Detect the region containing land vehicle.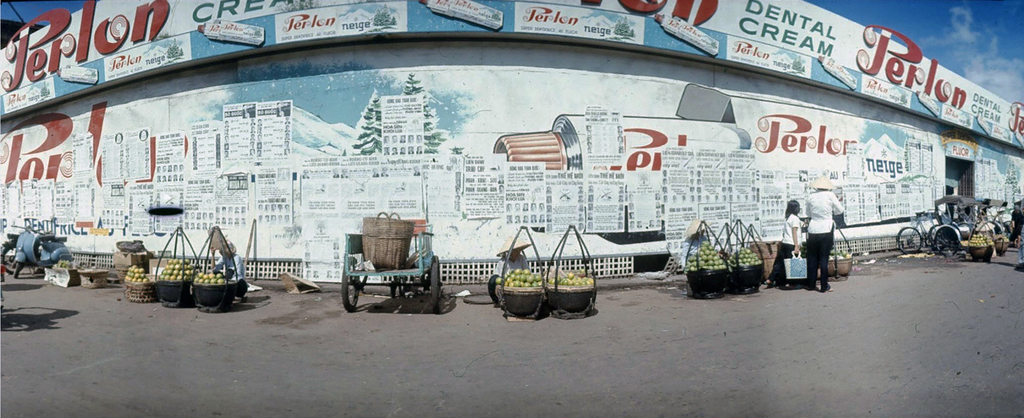
select_region(977, 196, 1018, 240).
